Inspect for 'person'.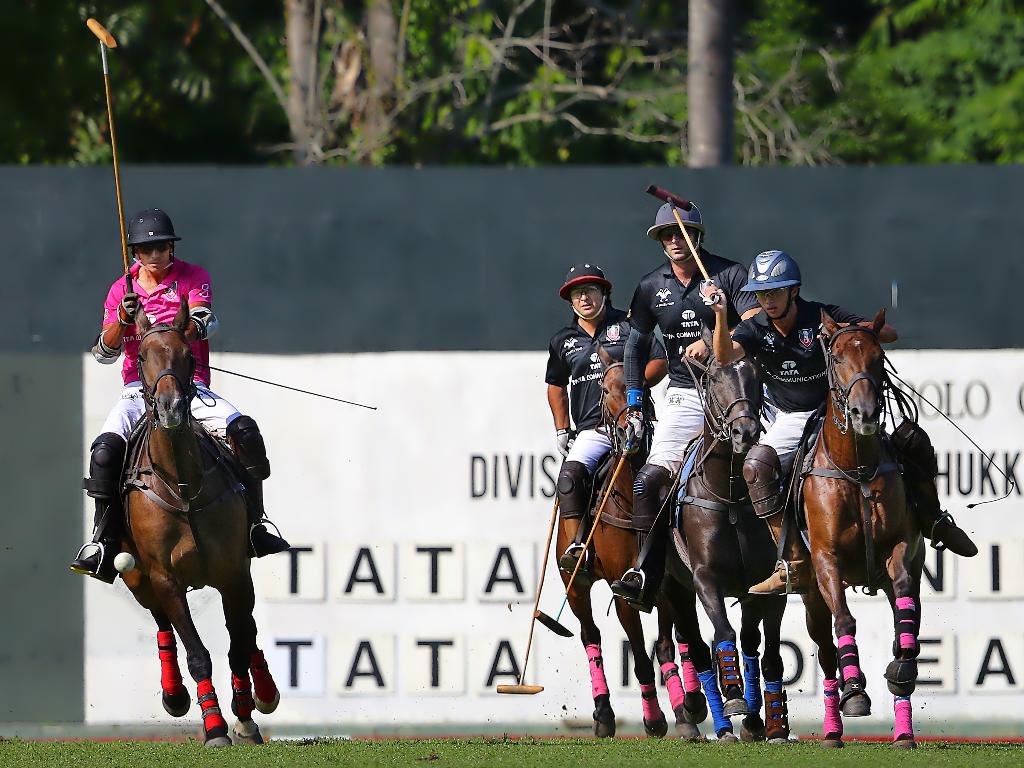
Inspection: <region>543, 256, 643, 639</region>.
